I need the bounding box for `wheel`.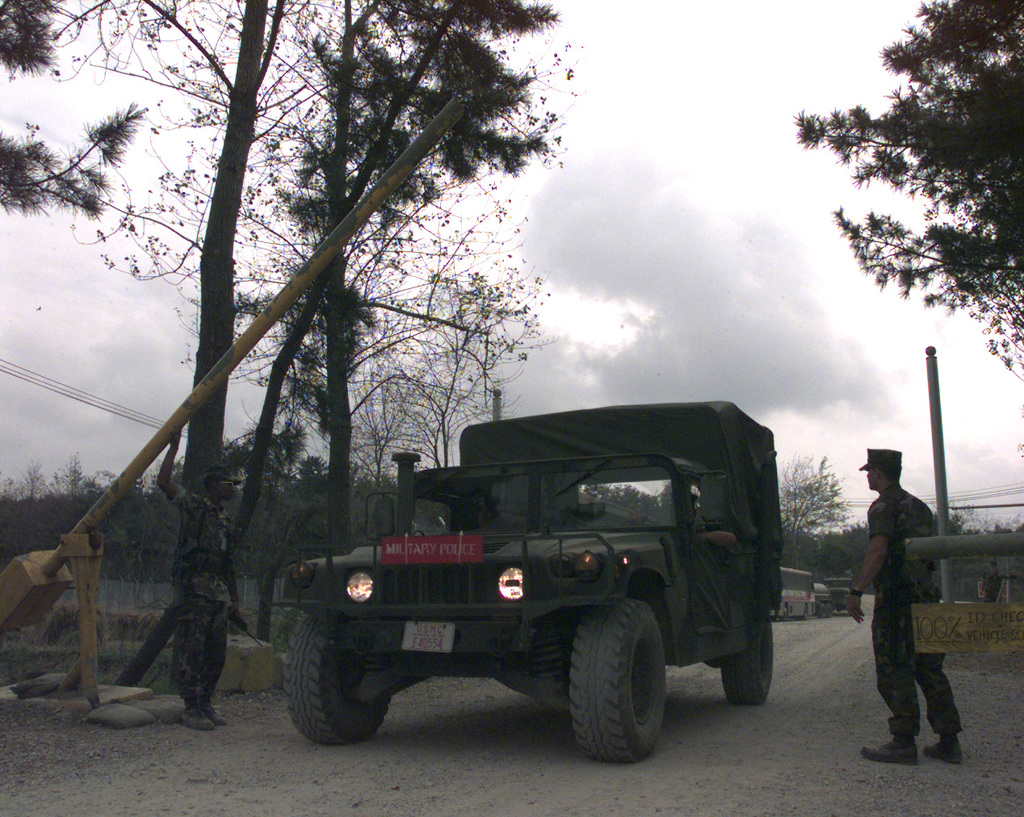
Here it is: rect(575, 590, 664, 764).
